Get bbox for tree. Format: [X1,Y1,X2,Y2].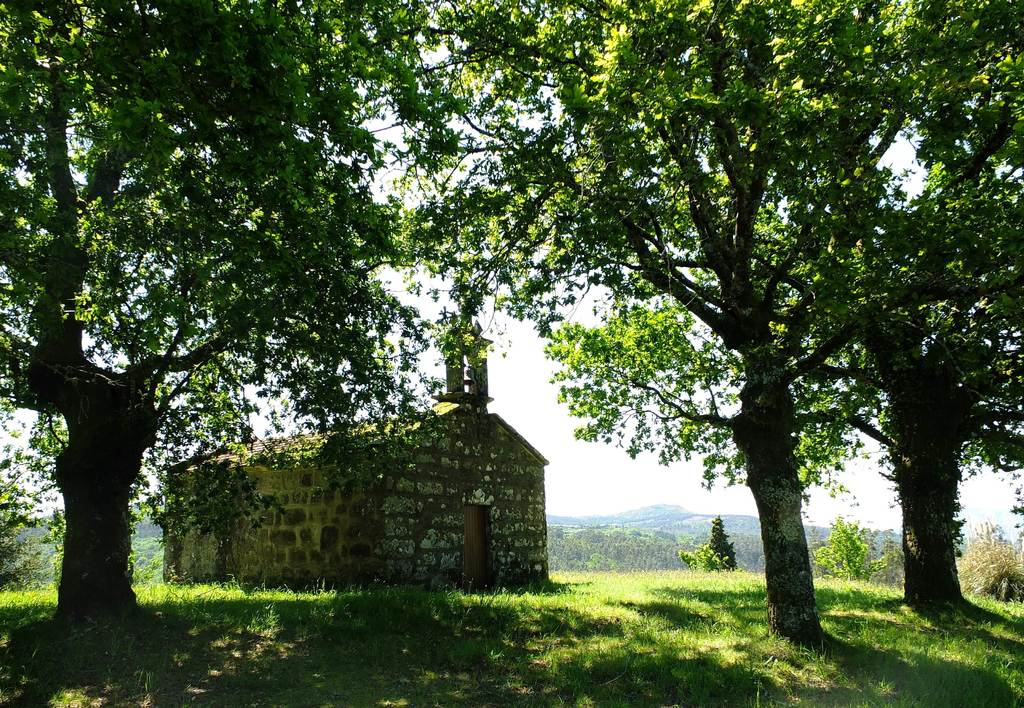
[960,510,1023,612].
